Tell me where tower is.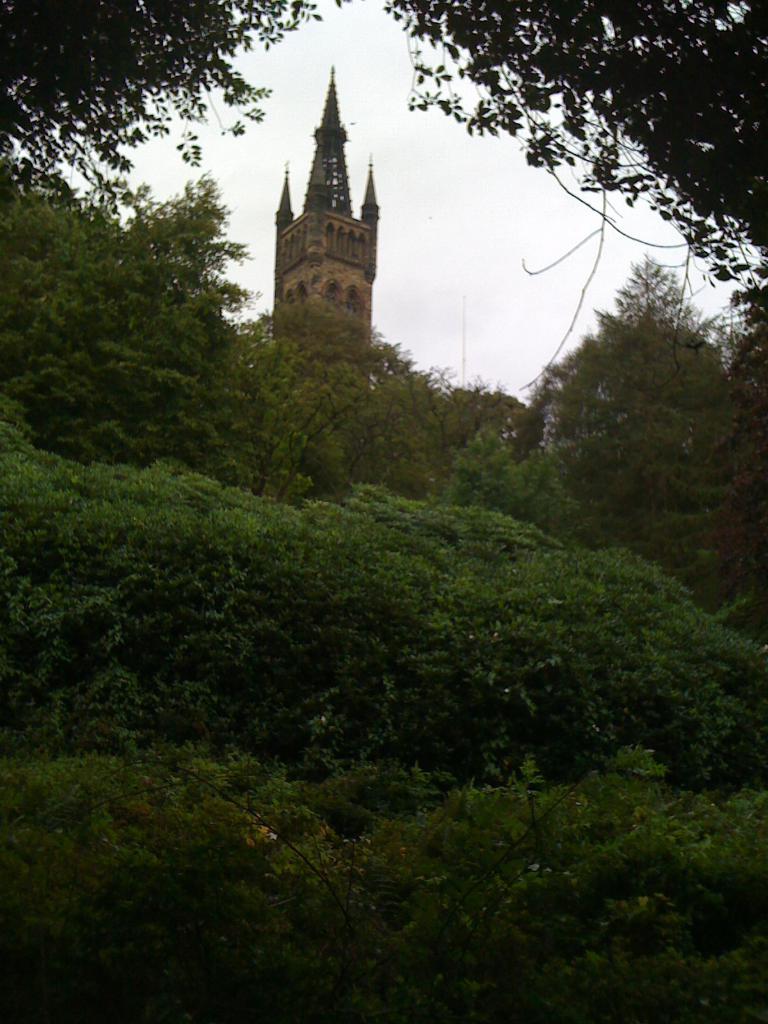
tower is at x1=277, y1=67, x2=381, y2=344.
